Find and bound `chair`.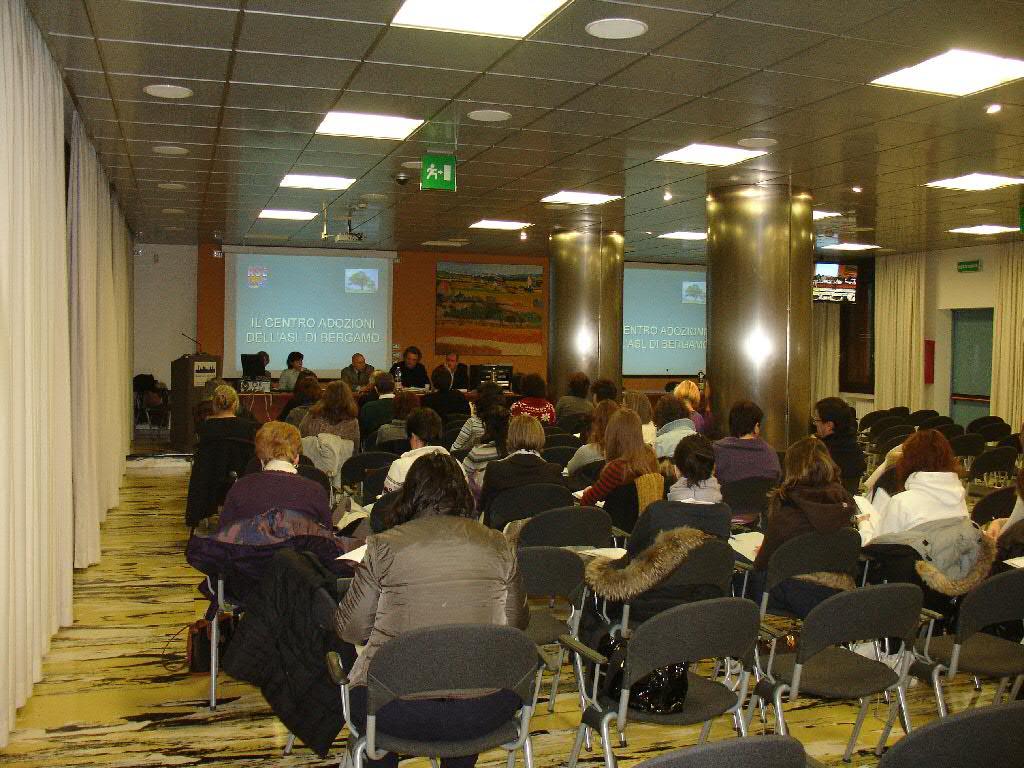
Bound: pyautogui.locateOnScreen(964, 447, 1012, 509).
